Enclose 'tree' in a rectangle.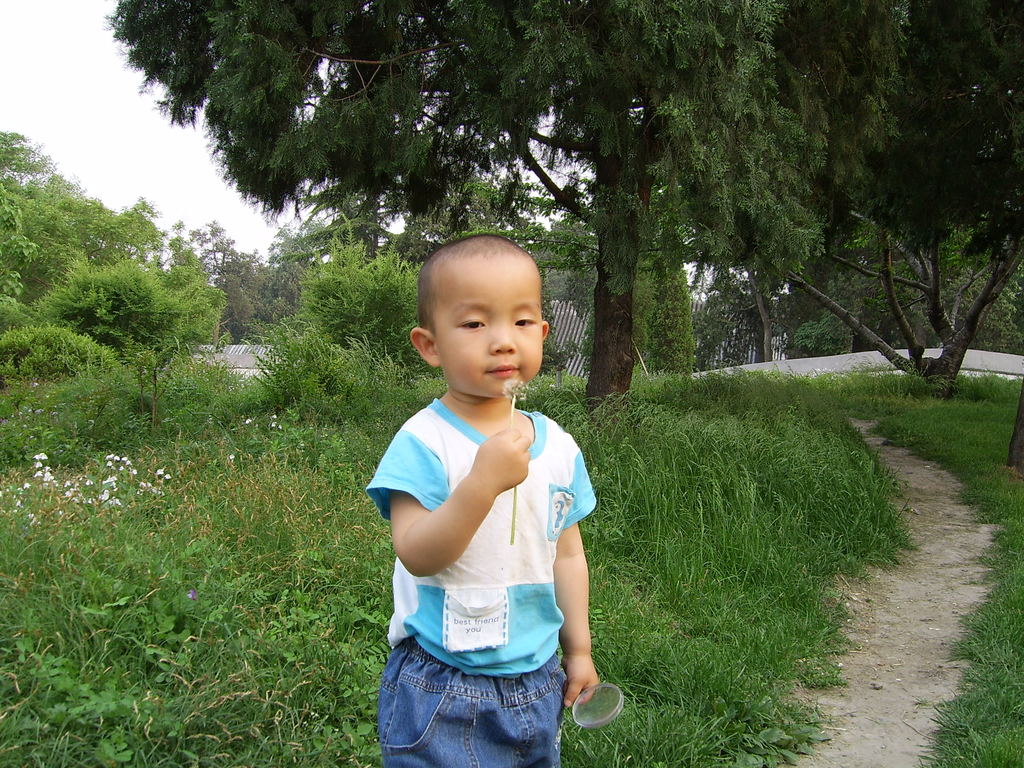
{"x1": 0, "y1": 127, "x2": 165, "y2": 305}.
